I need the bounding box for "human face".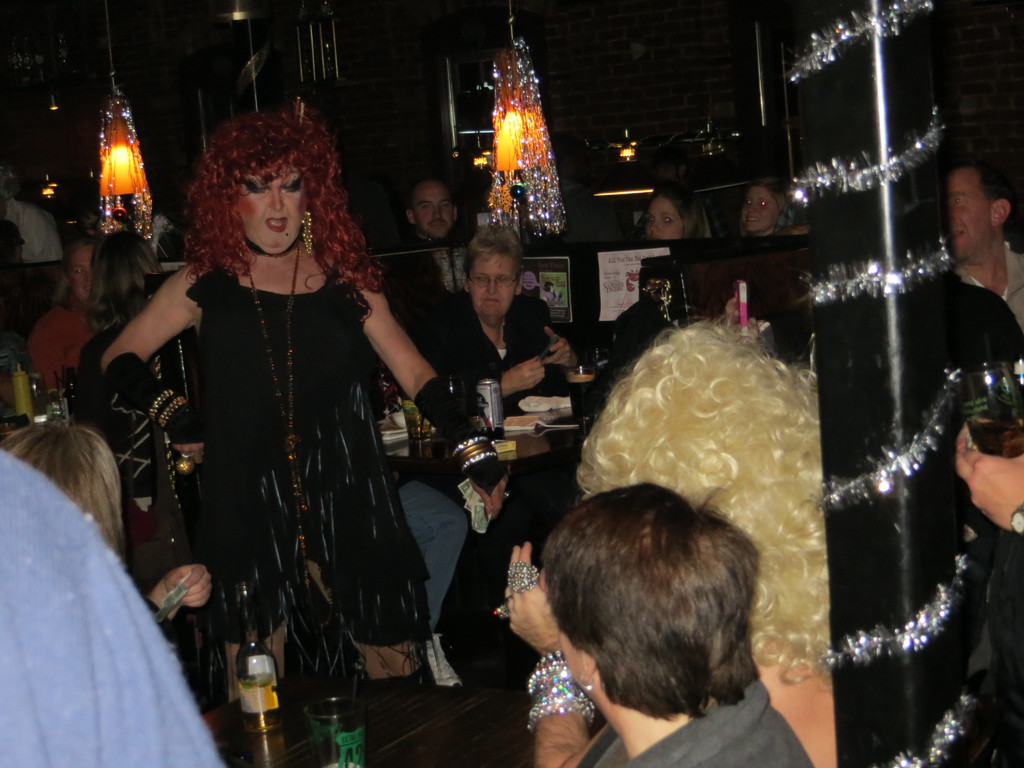
Here it is: x1=414 y1=179 x2=451 y2=237.
